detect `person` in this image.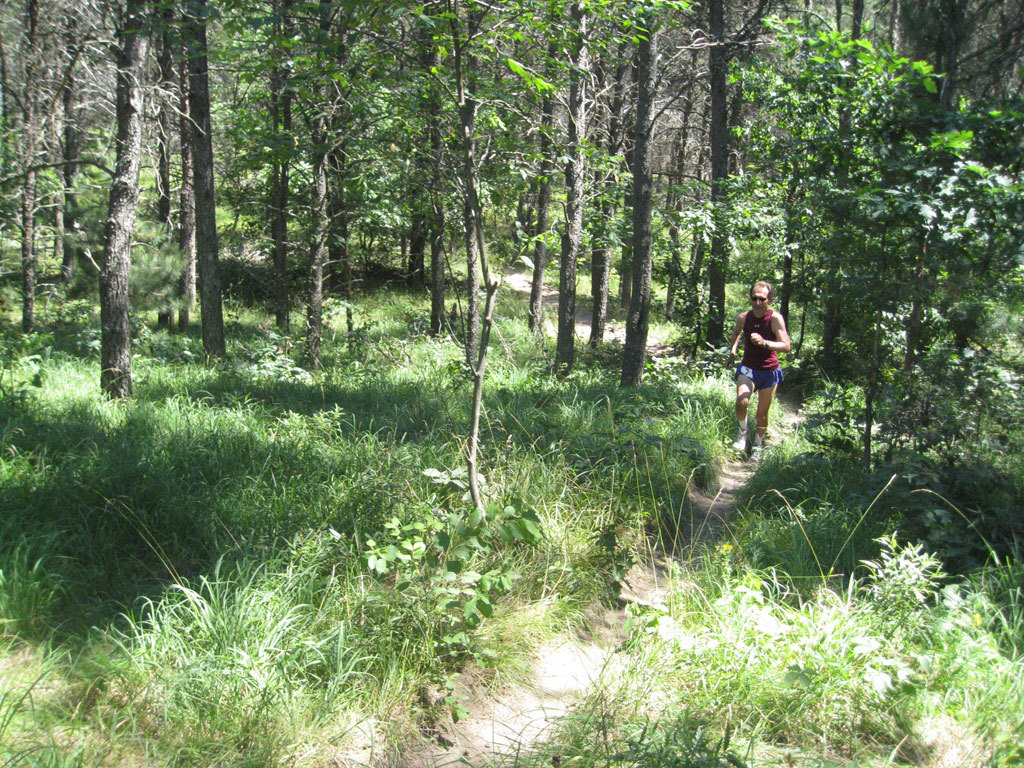
Detection: rect(732, 272, 801, 461).
